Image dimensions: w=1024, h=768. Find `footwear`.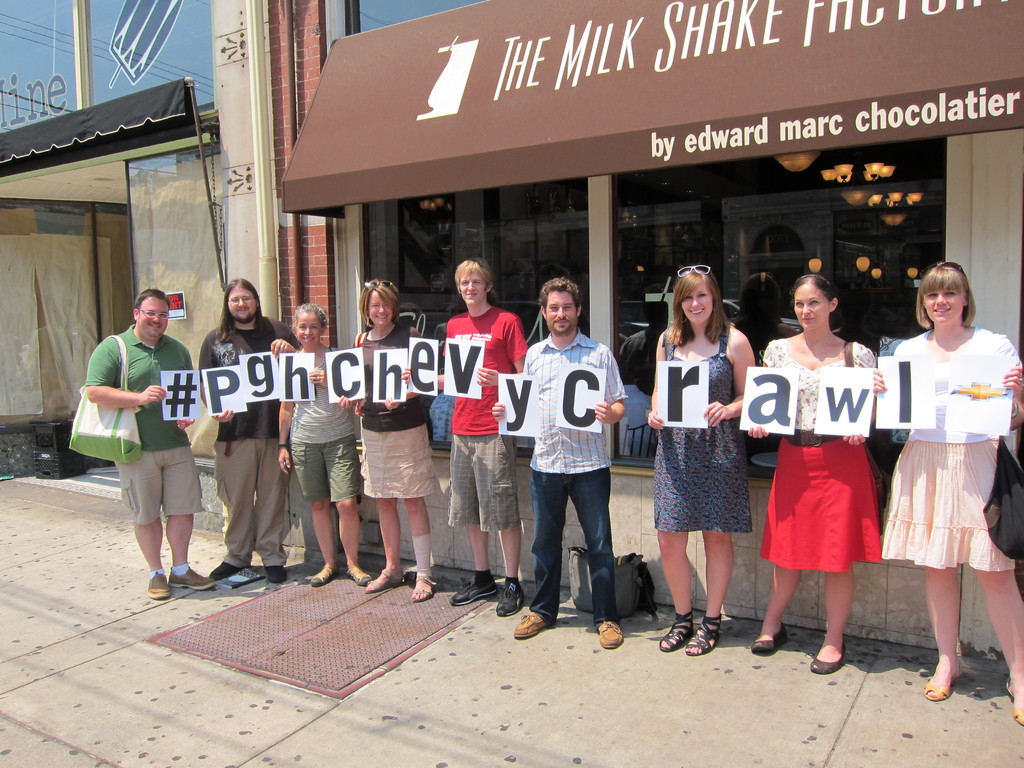
bbox(147, 570, 168, 599).
